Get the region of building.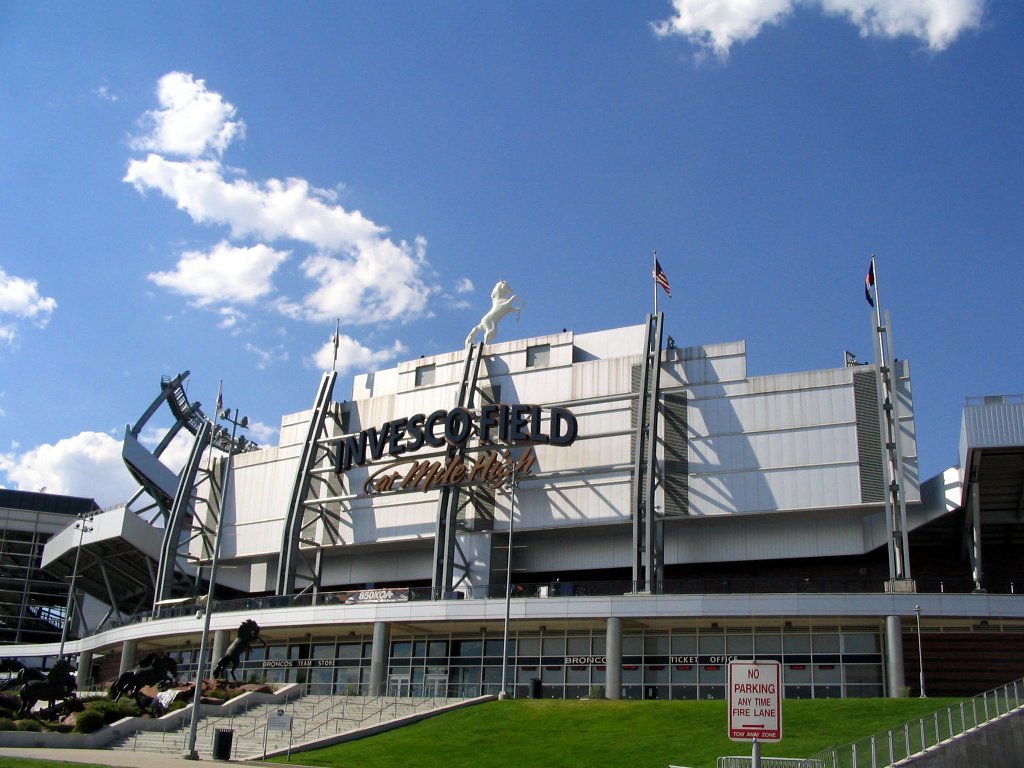
(left=0, top=489, right=109, bottom=652).
